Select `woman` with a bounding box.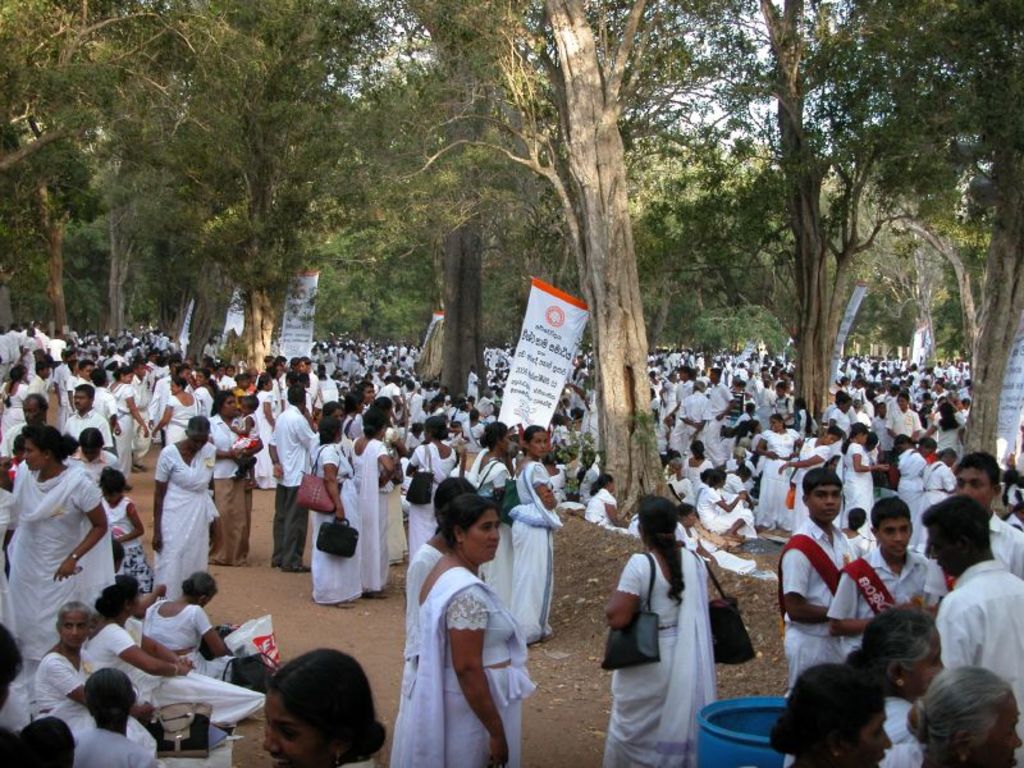
<bbox>672, 508, 707, 563</bbox>.
